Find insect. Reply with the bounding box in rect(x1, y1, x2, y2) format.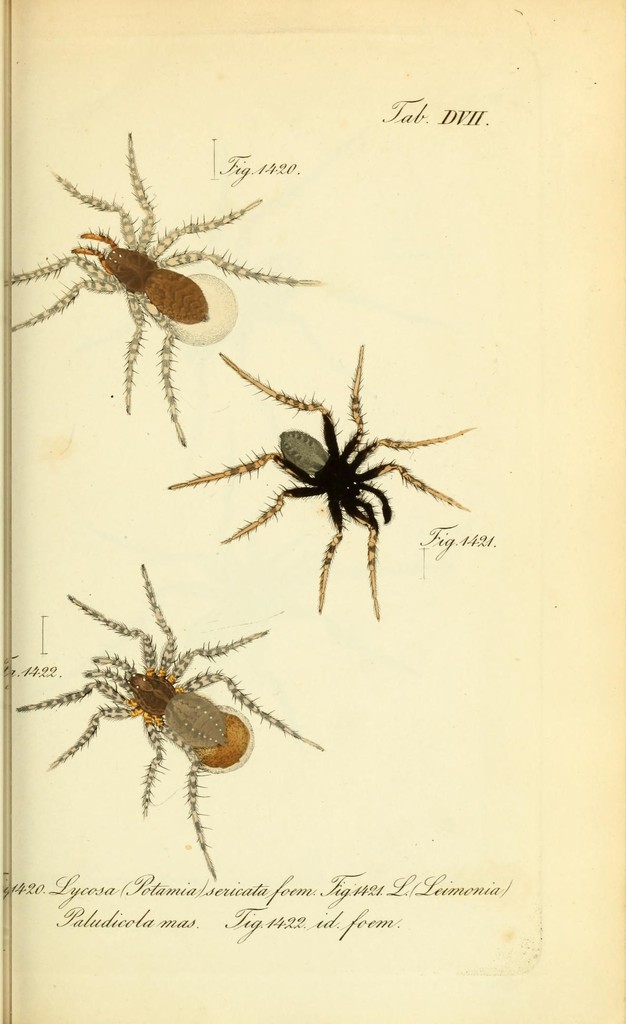
rect(1, 132, 324, 445).
